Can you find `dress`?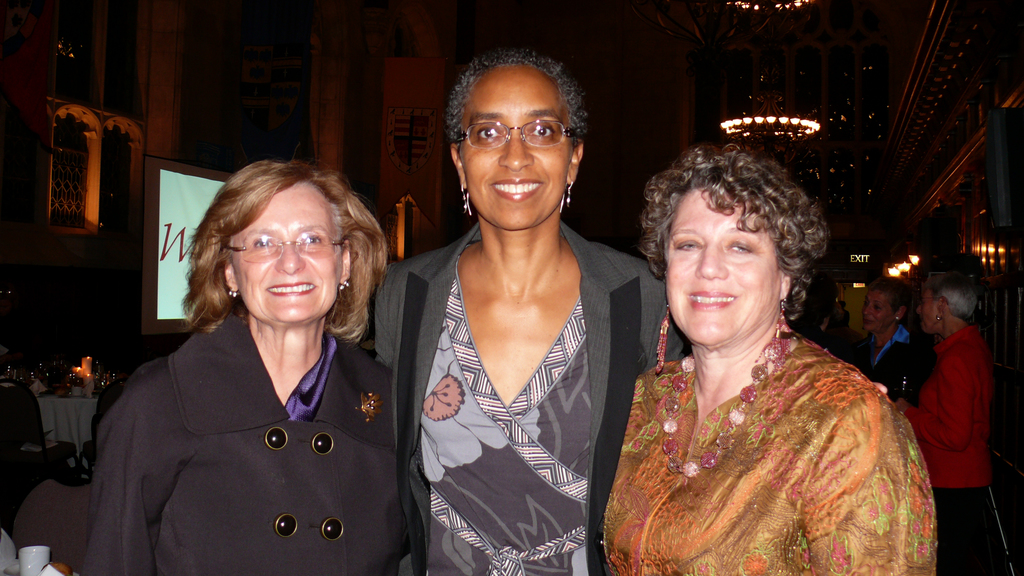
Yes, bounding box: 606, 328, 941, 575.
